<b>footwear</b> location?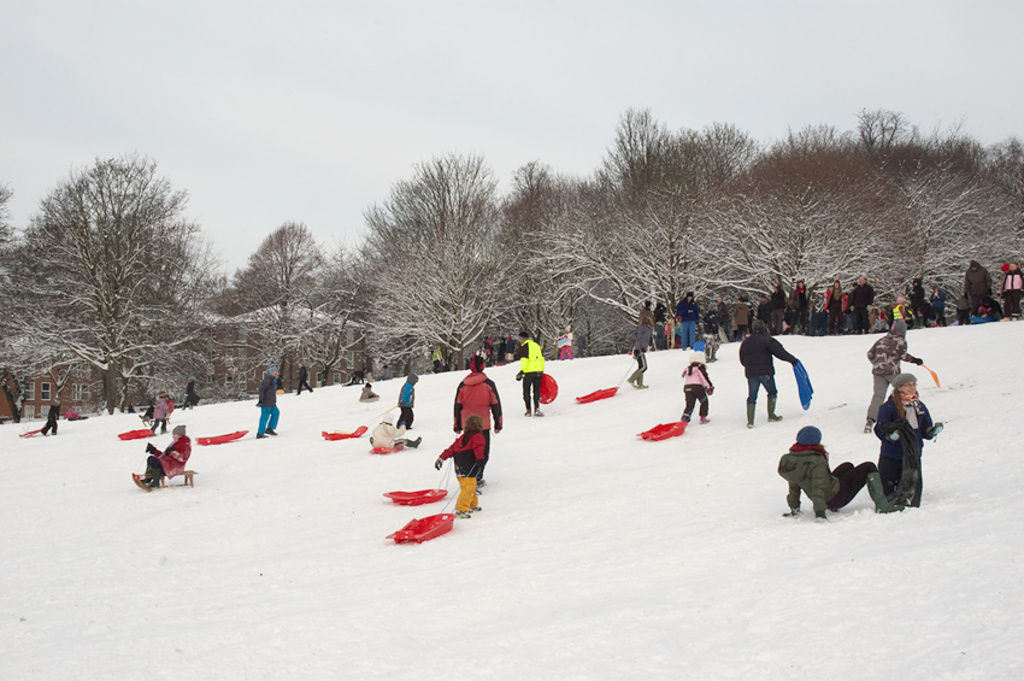
<region>867, 466, 906, 515</region>
